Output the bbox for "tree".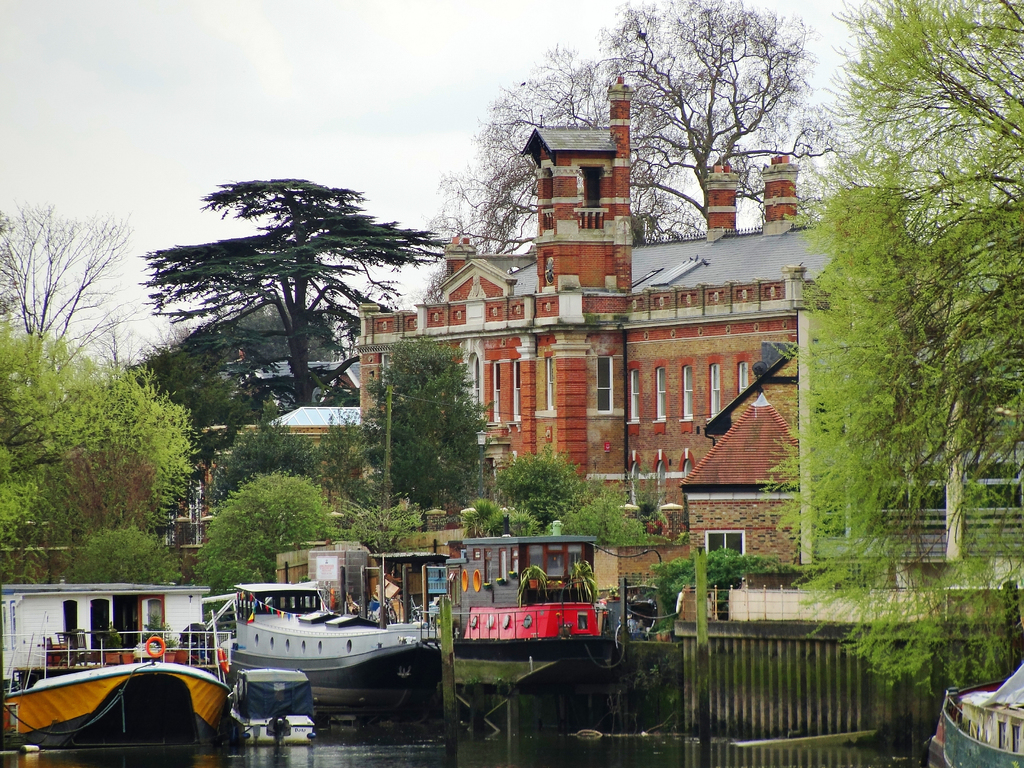
[121,150,435,468].
